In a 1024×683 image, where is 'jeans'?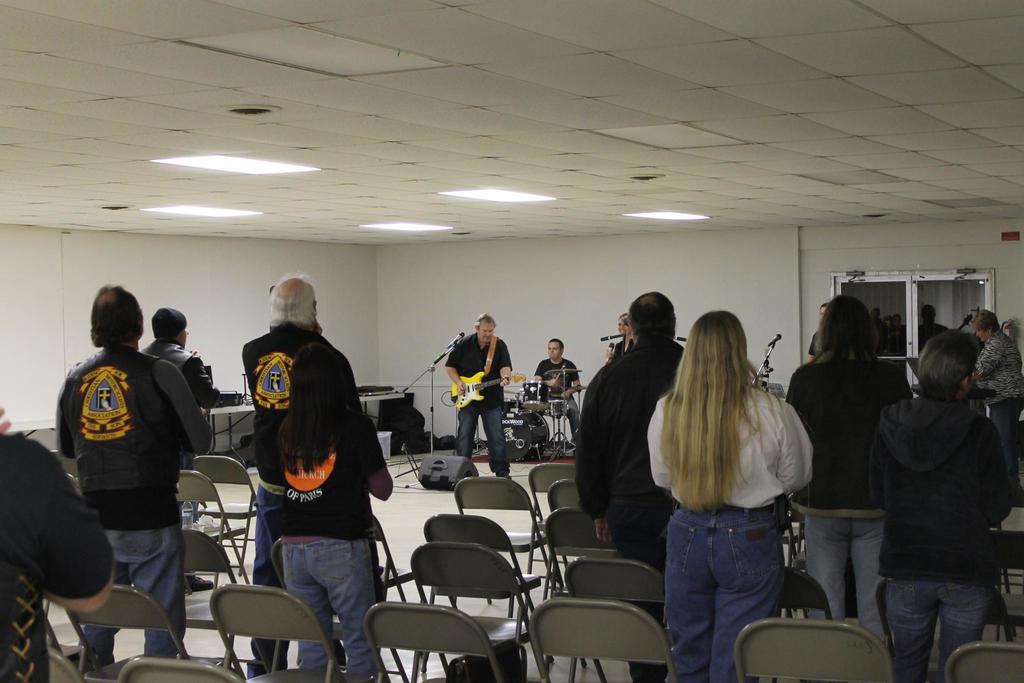
255 488 288 662.
